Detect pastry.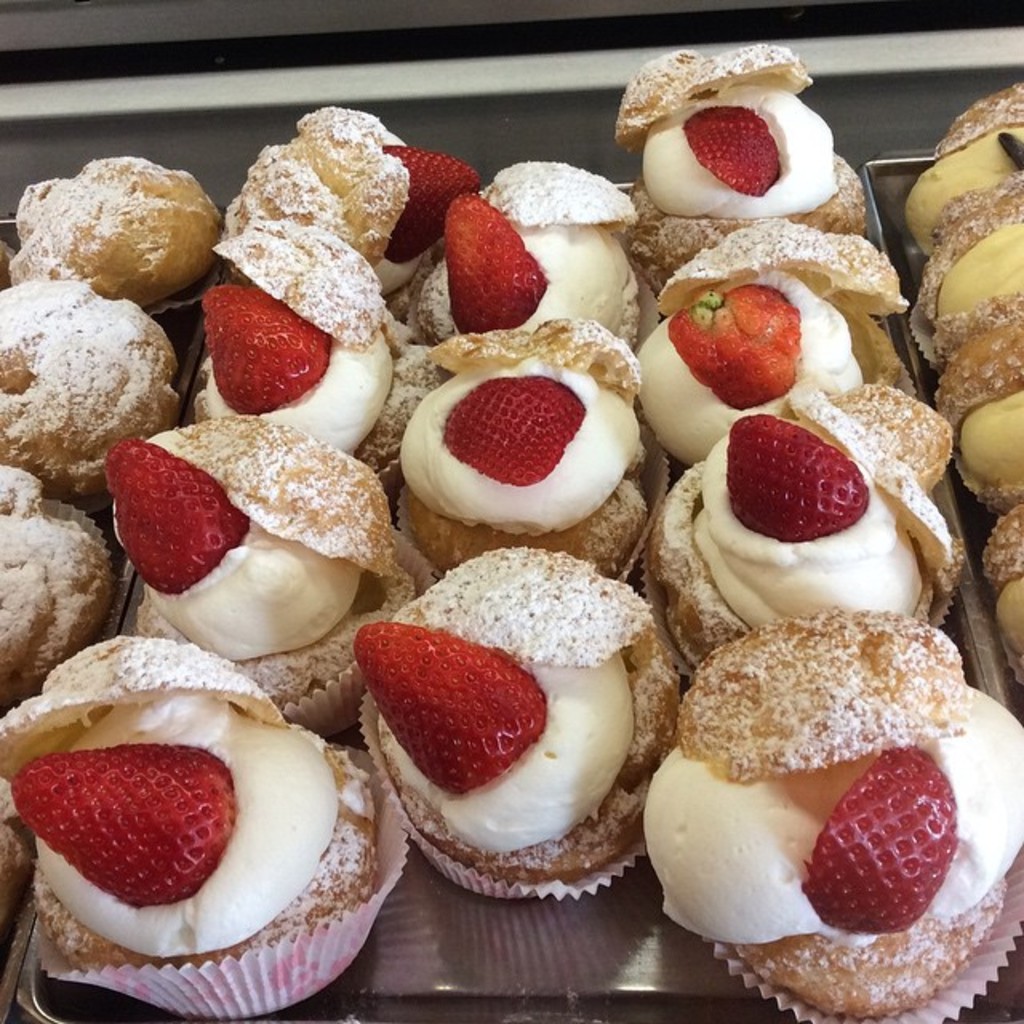
Detected at select_region(101, 413, 432, 739).
